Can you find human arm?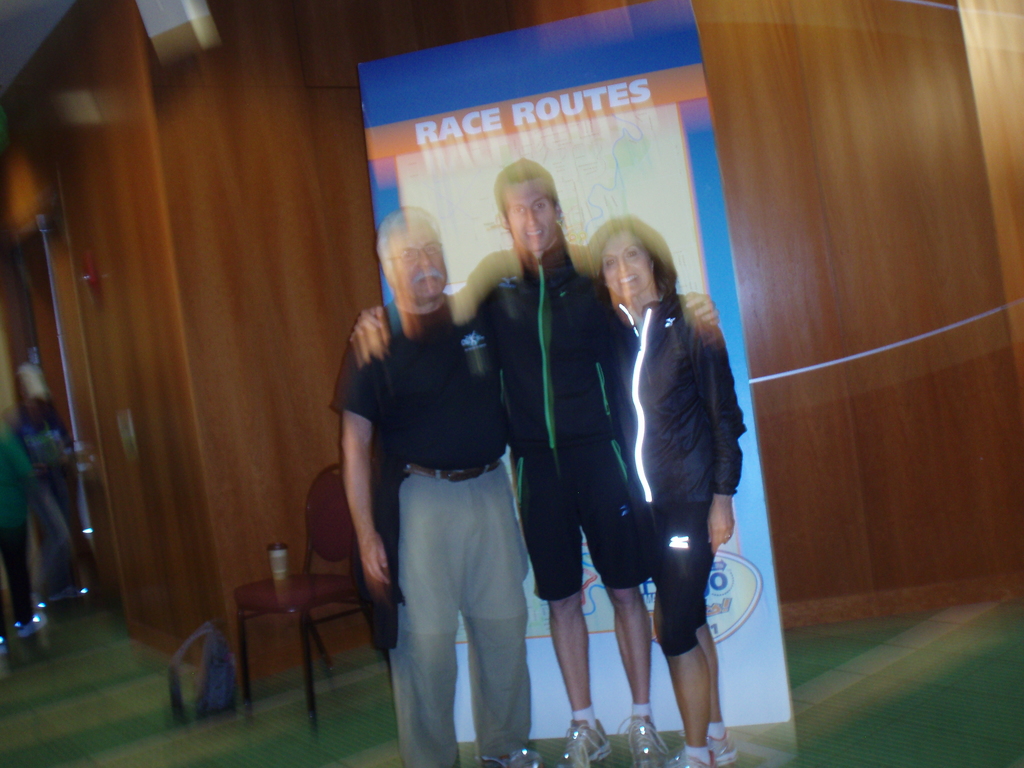
Yes, bounding box: 691, 316, 754, 557.
